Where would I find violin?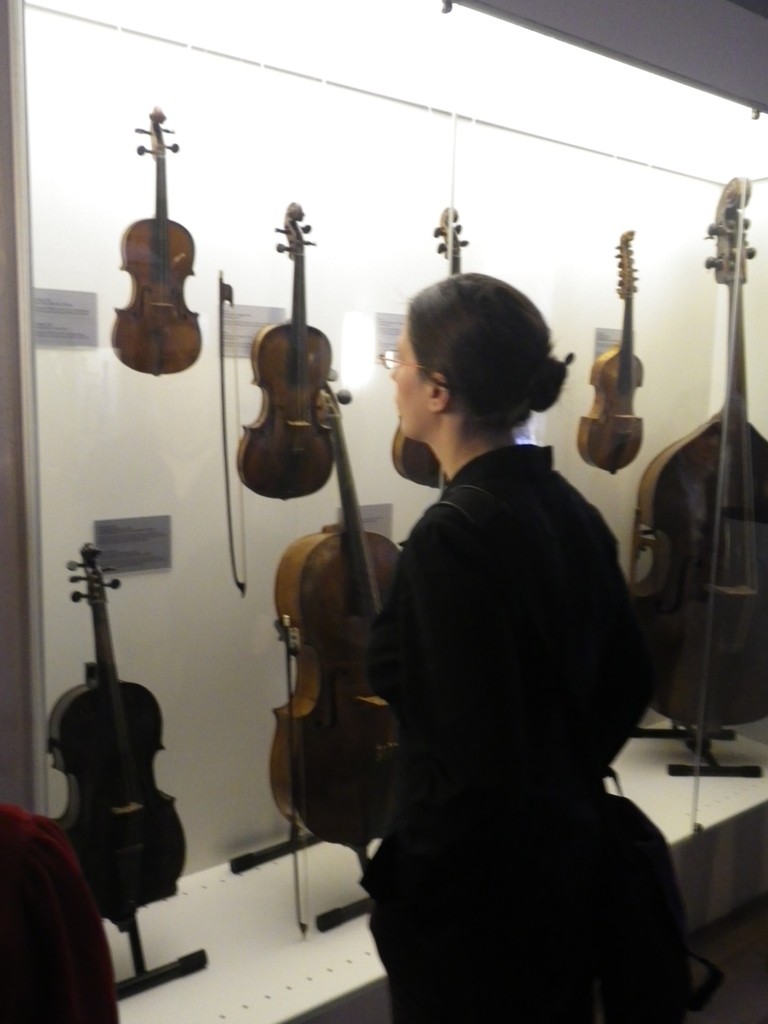
At locate(99, 130, 220, 370).
